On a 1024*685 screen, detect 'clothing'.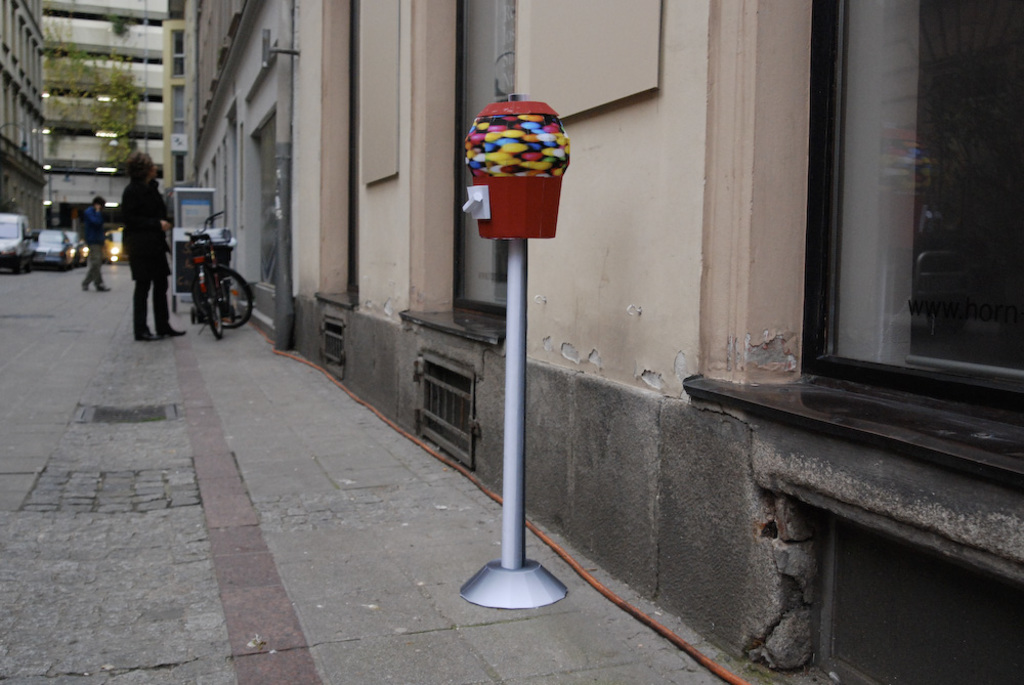
region(78, 207, 108, 284).
